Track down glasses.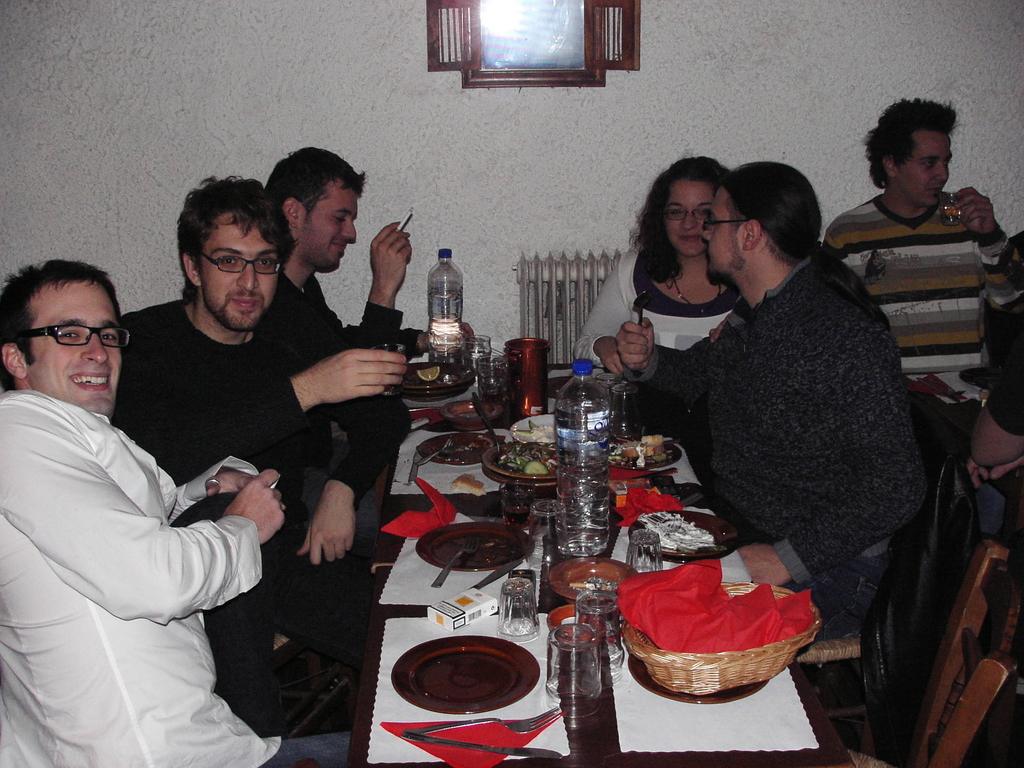
Tracked to 662, 206, 713, 220.
